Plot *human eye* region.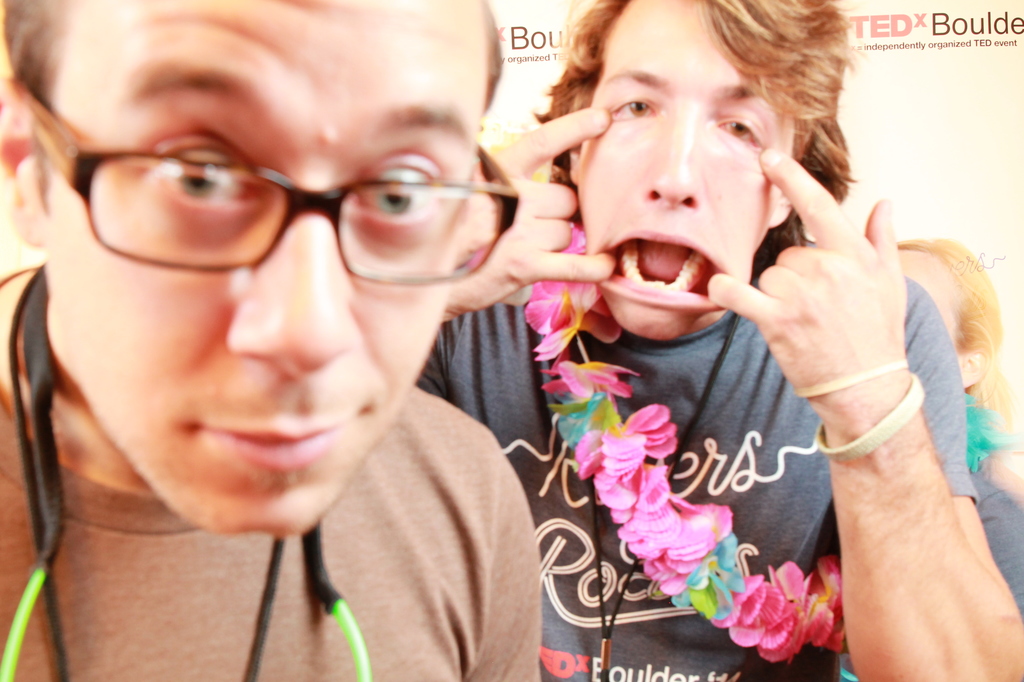
Plotted at {"x1": 131, "y1": 127, "x2": 268, "y2": 215}.
